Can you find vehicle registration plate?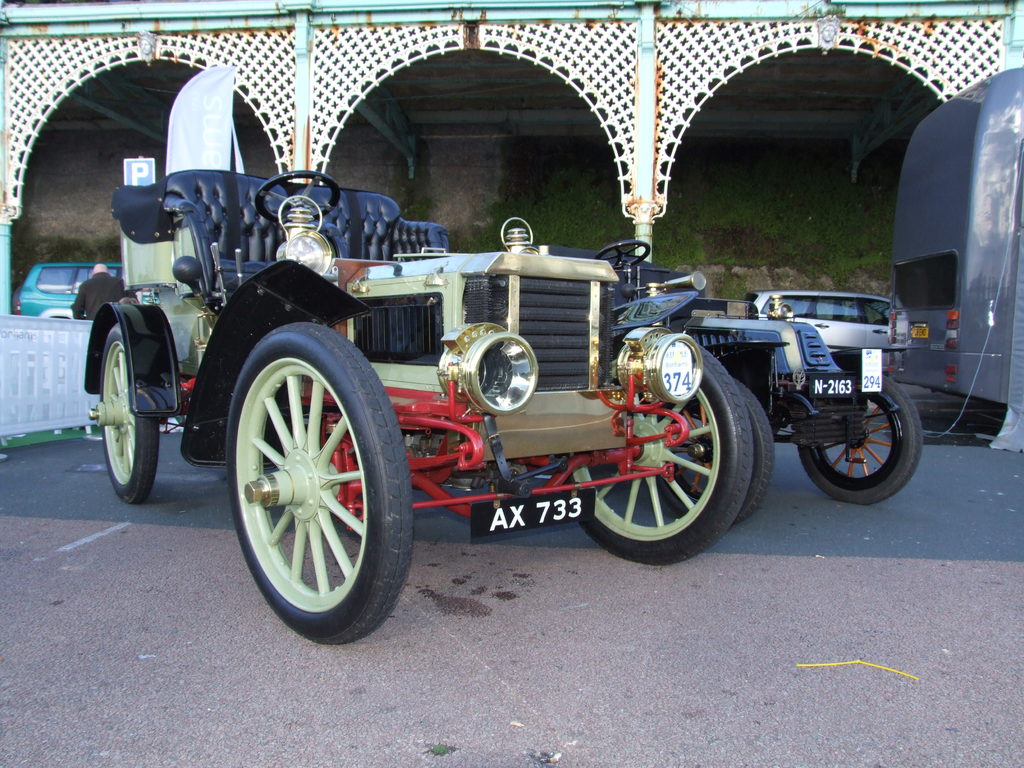
Yes, bounding box: crop(808, 373, 854, 398).
